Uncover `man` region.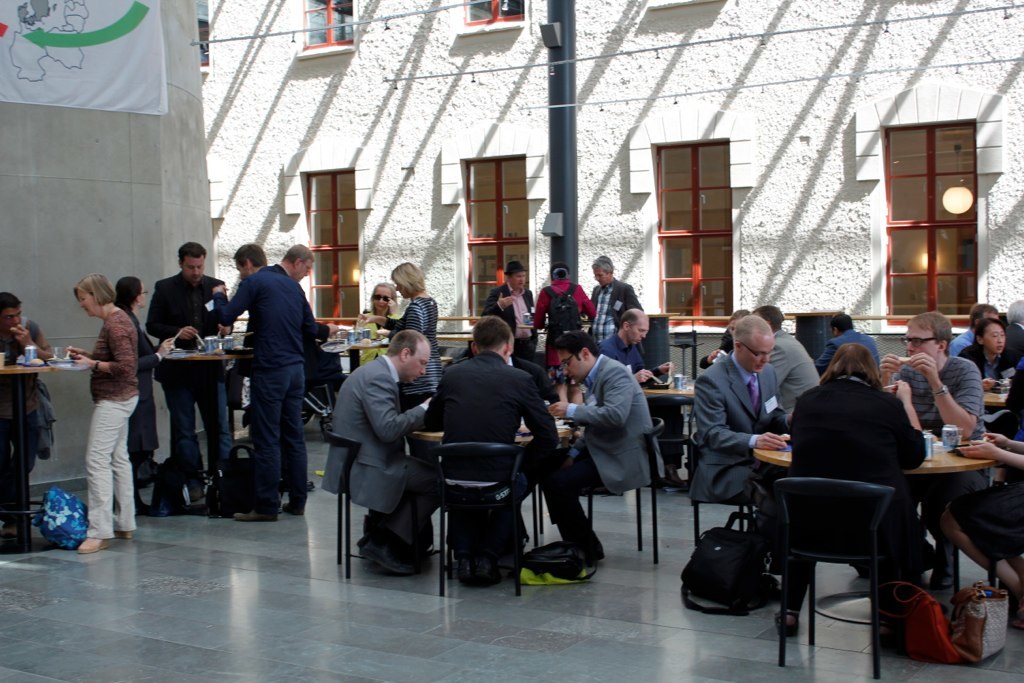
Uncovered: bbox=(418, 314, 563, 590).
